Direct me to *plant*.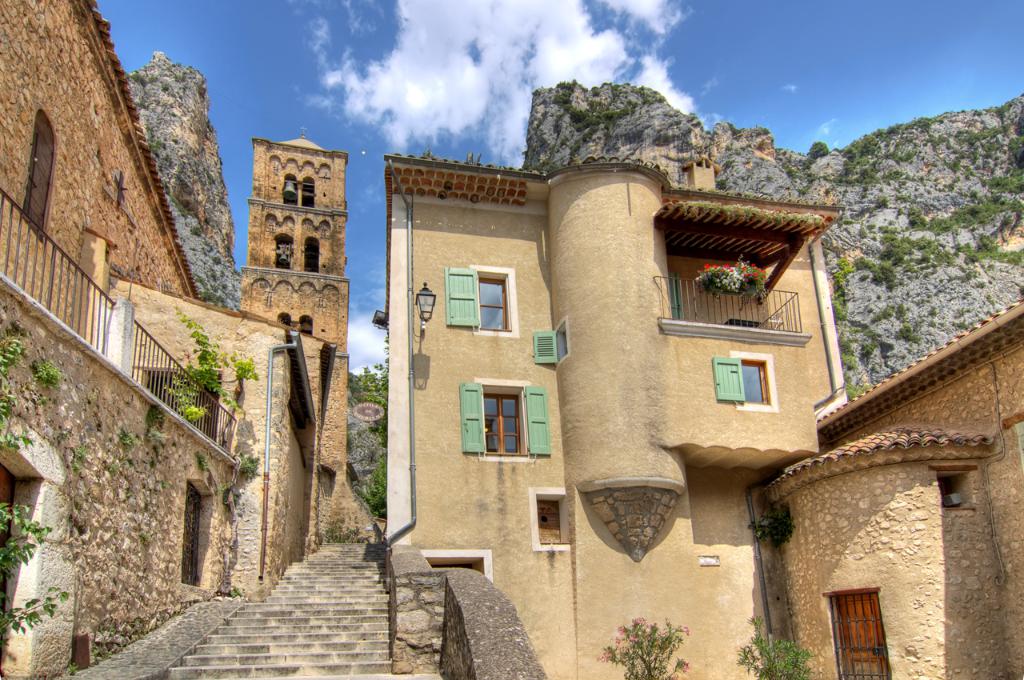
Direction: [691, 251, 769, 310].
